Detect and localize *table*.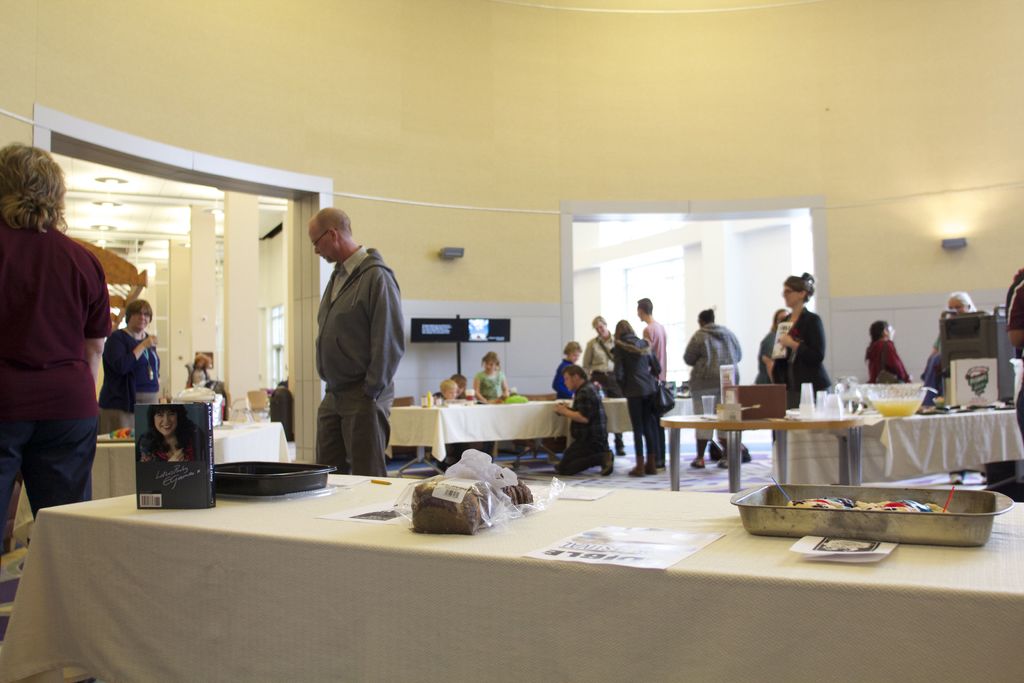
Localized at left=664, top=416, right=858, bottom=495.
